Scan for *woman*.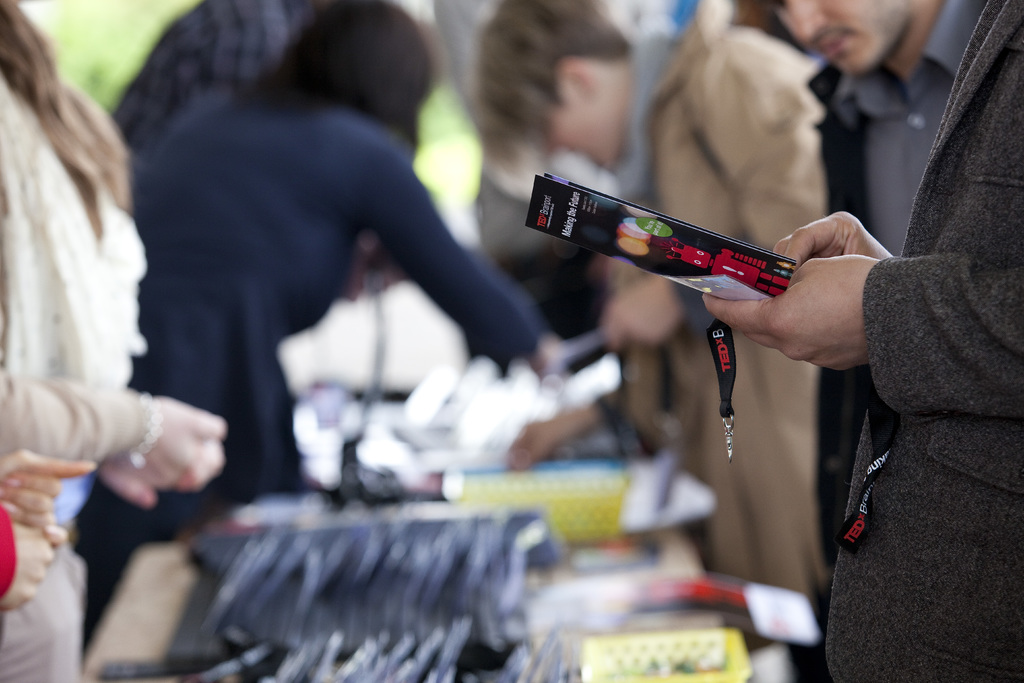
Scan result: <region>72, 0, 564, 646</region>.
